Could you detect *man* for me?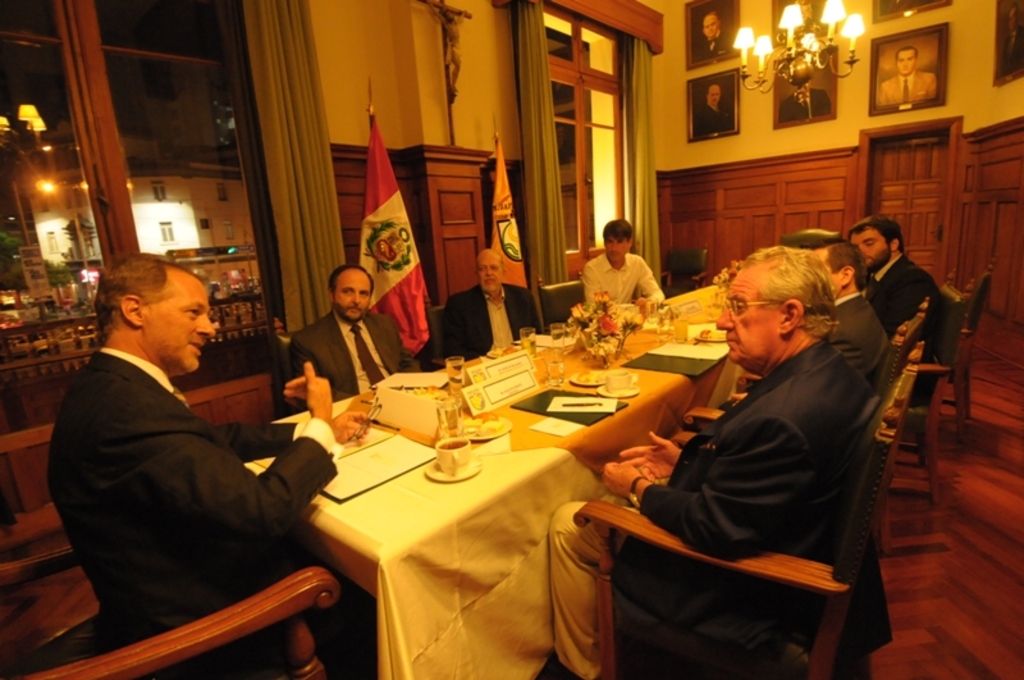
Detection result: [845, 218, 943, 409].
